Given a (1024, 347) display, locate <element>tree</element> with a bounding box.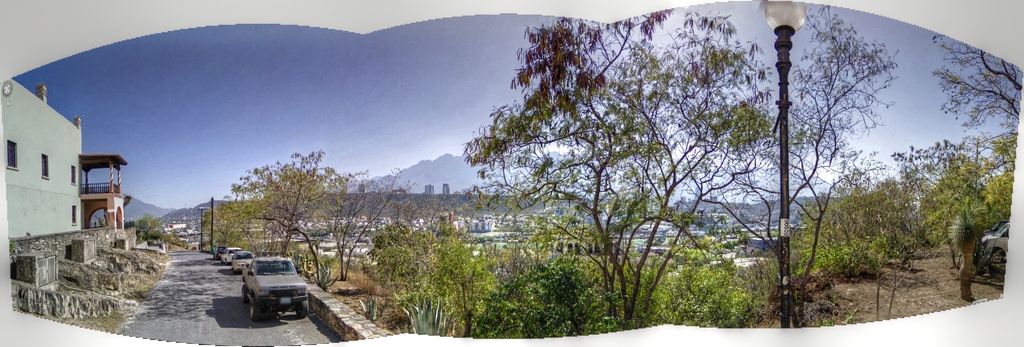
Located: box(216, 149, 335, 256).
